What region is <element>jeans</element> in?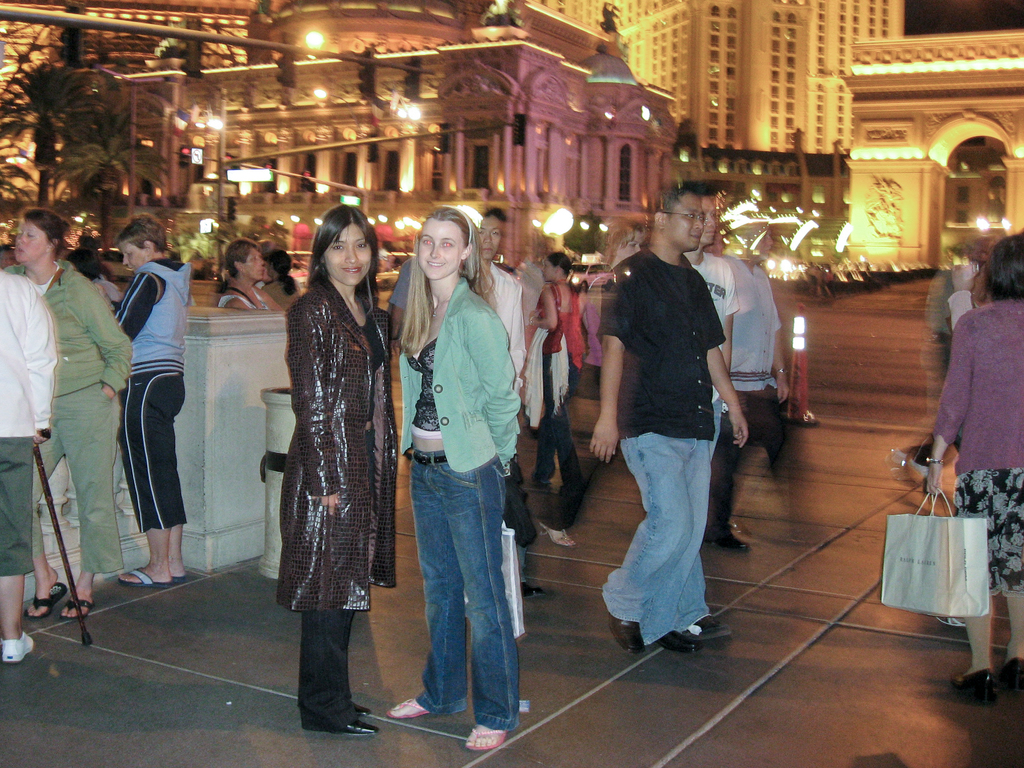
pyautogui.locateOnScreen(599, 434, 718, 647).
